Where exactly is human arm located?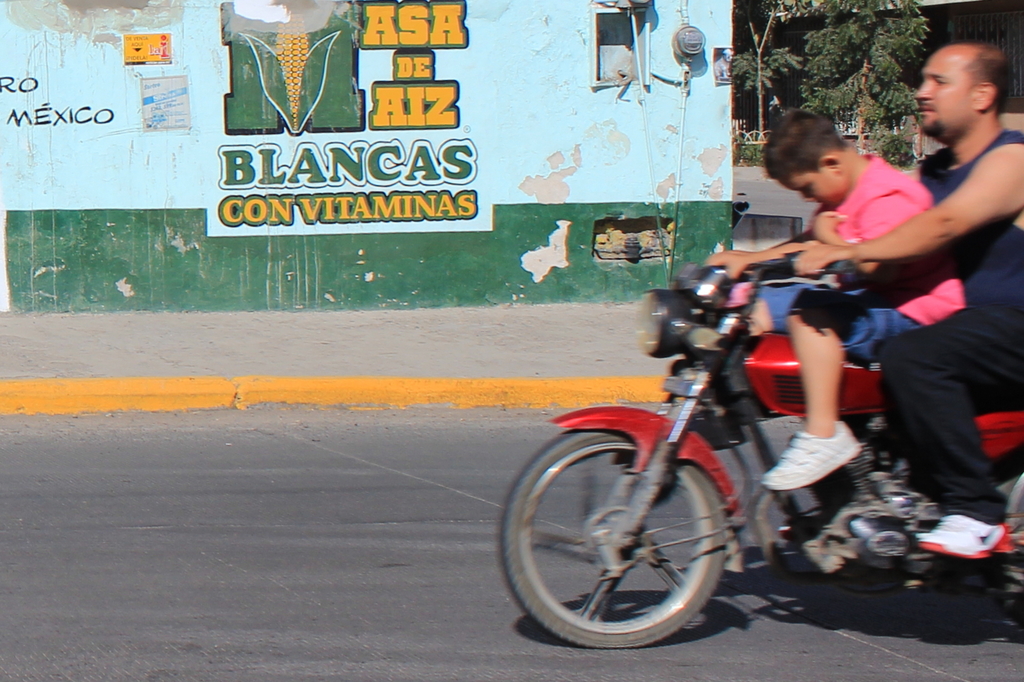
Its bounding box is [x1=707, y1=234, x2=812, y2=274].
